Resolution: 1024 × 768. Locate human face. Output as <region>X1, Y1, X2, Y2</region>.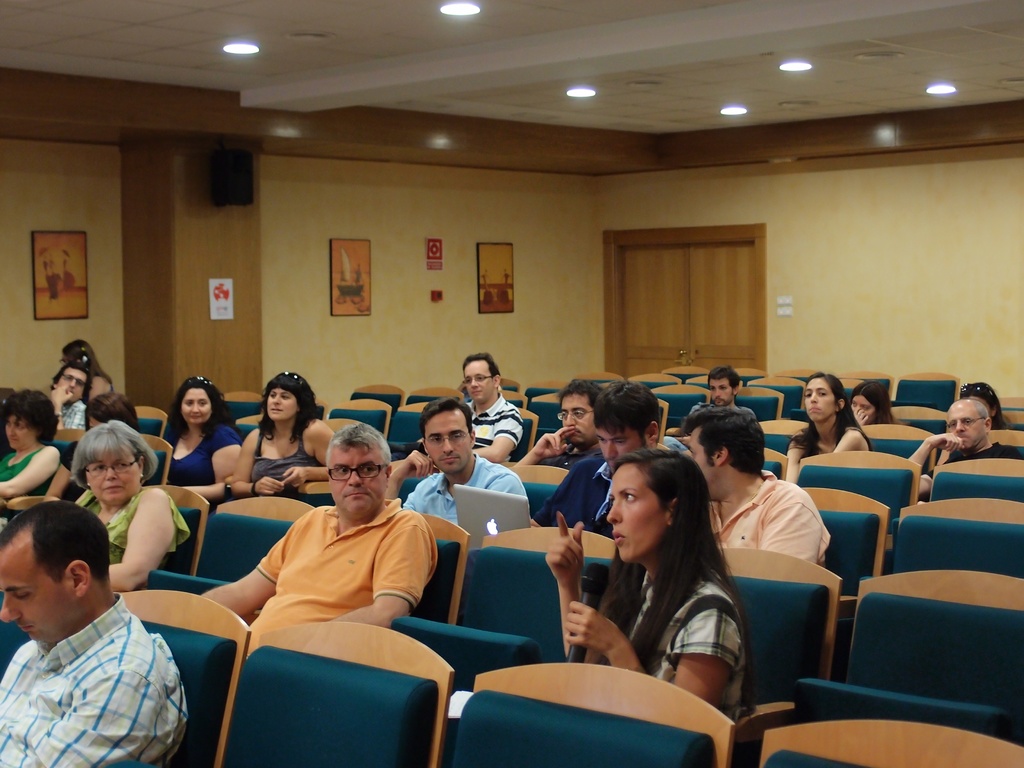
<region>603, 462, 665, 563</region>.
